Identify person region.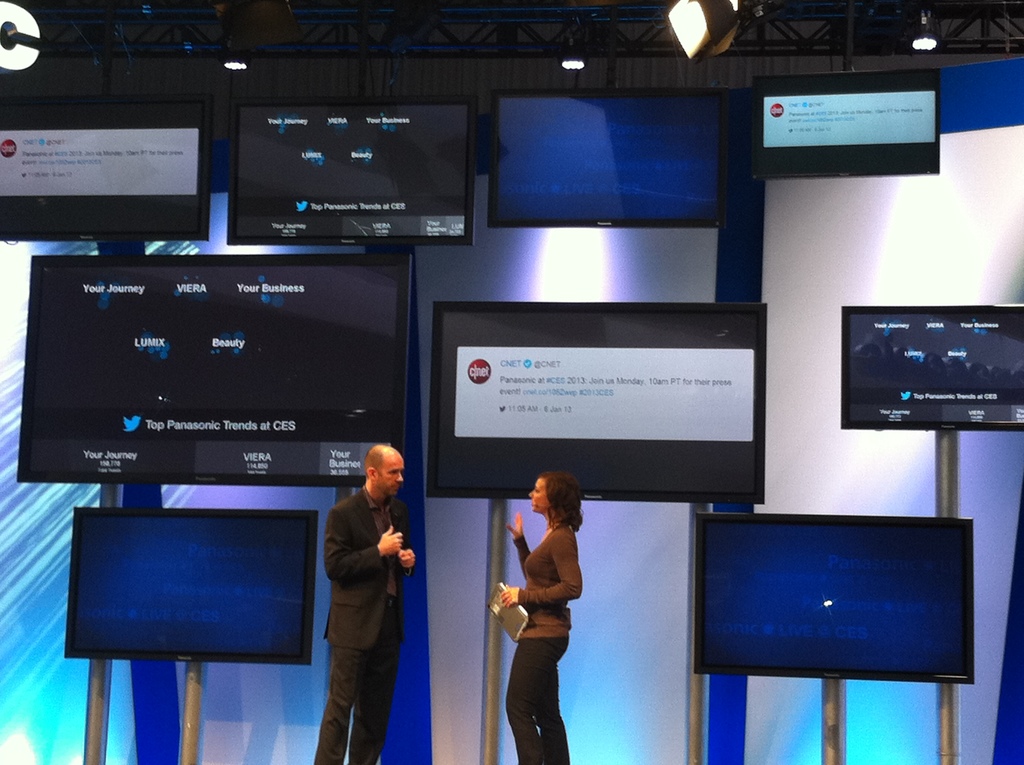
Region: [312,435,411,742].
